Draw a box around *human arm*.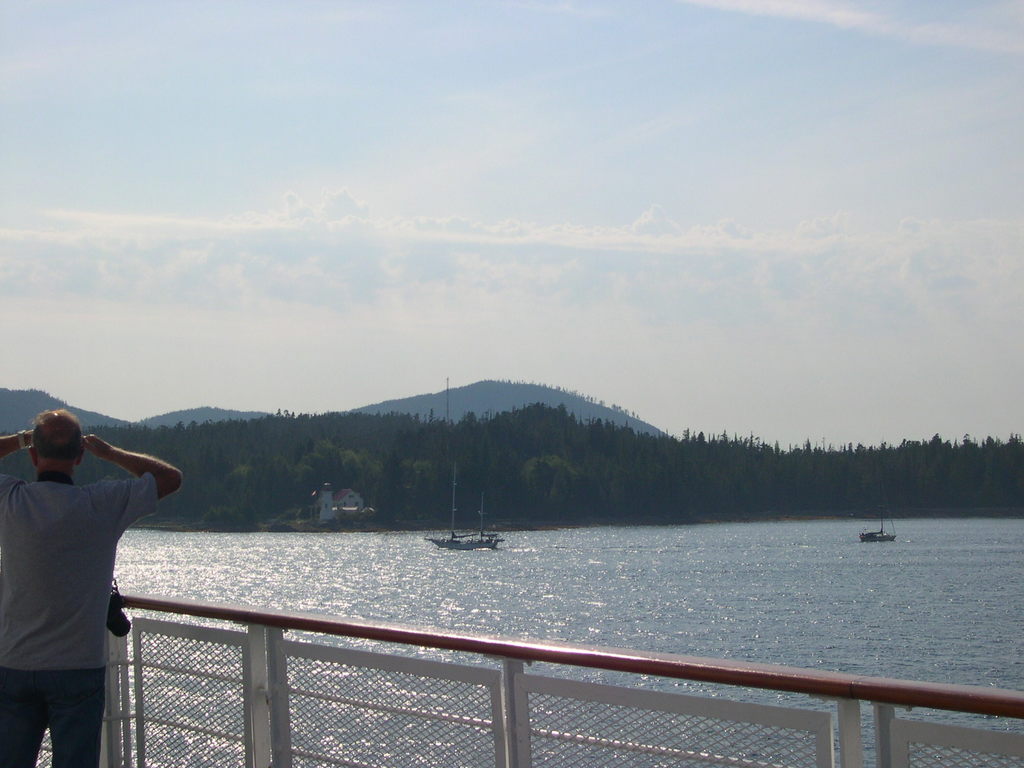
(left=53, top=449, right=158, bottom=533).
